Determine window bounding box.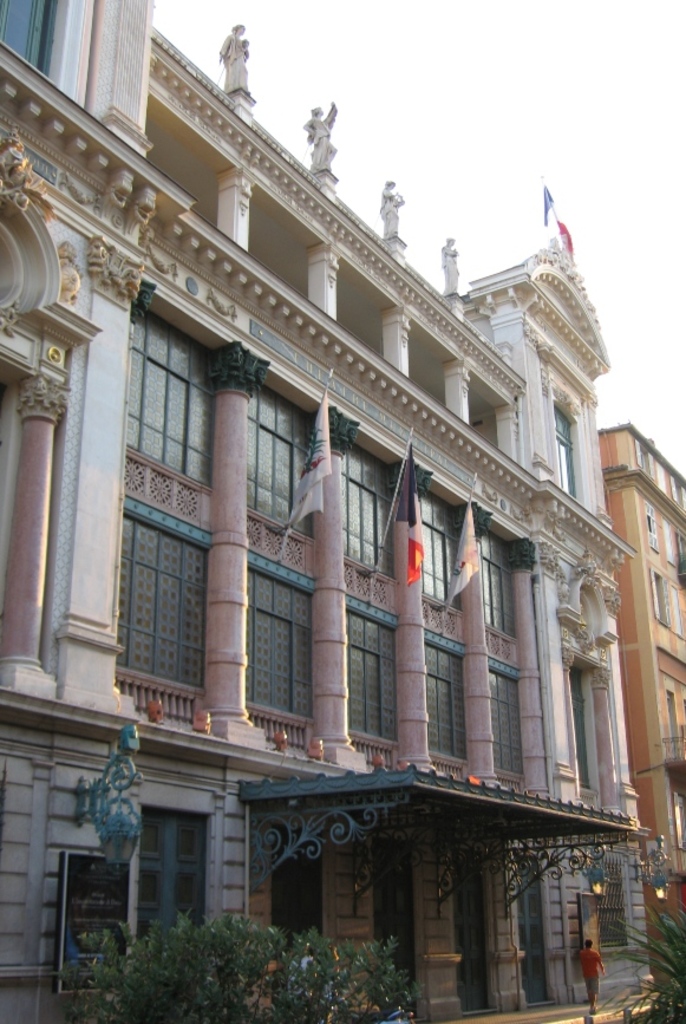
Determined: 476:537:522:628.
